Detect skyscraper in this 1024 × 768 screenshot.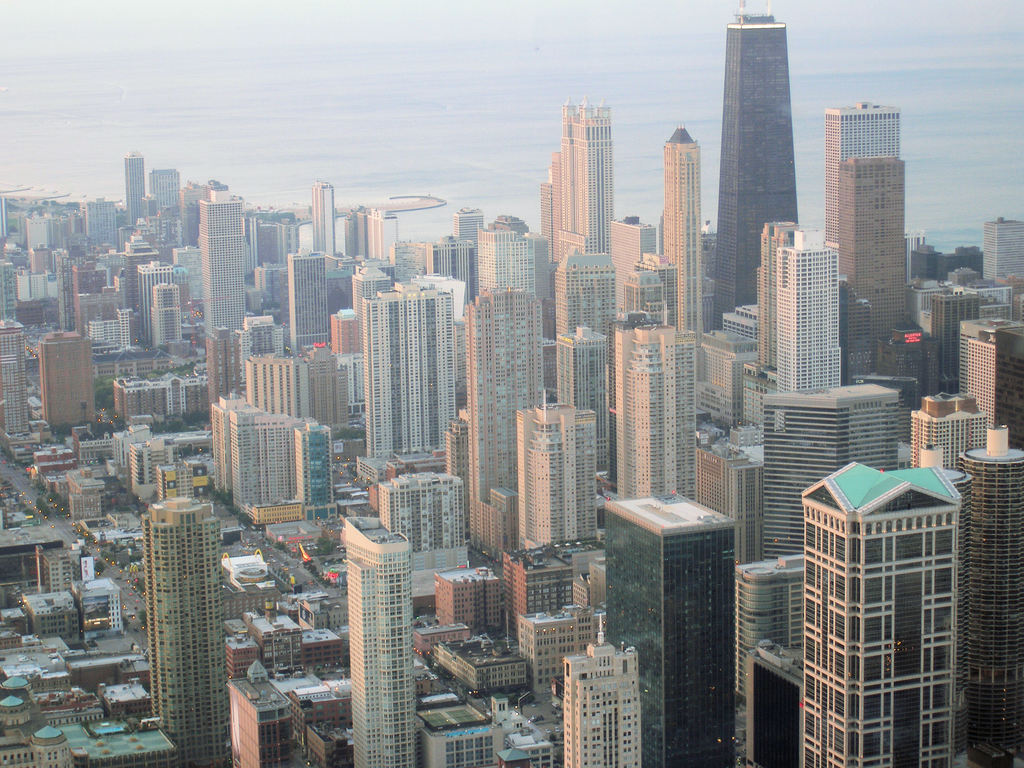
Detection: select_region(597, 494, 736, 767).
